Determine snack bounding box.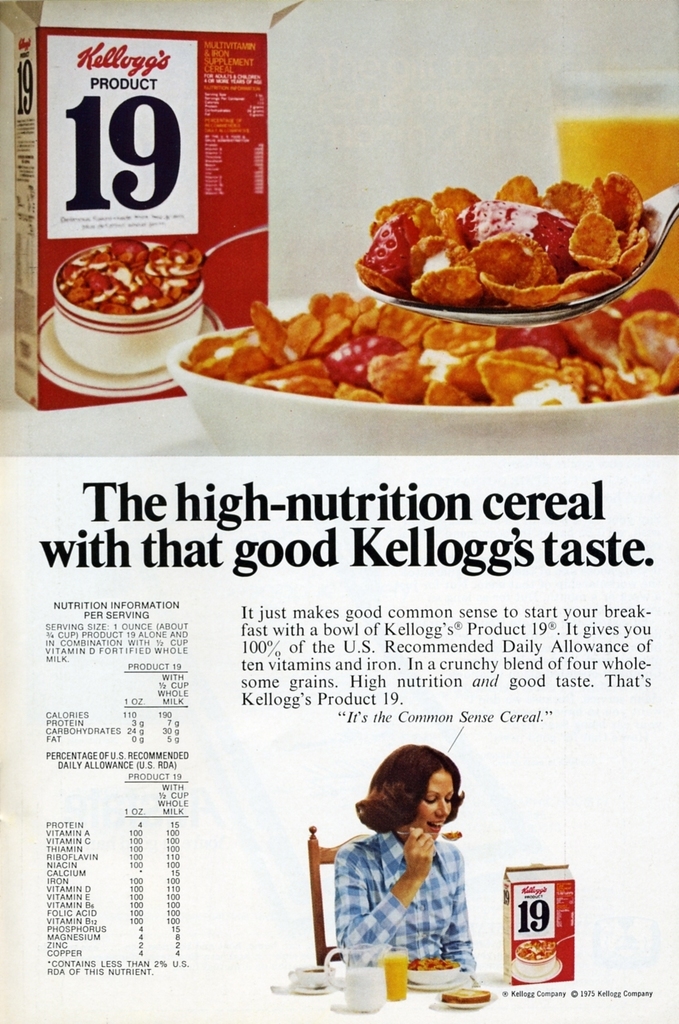
Determined: bbox(409, 959, 457, 970).
